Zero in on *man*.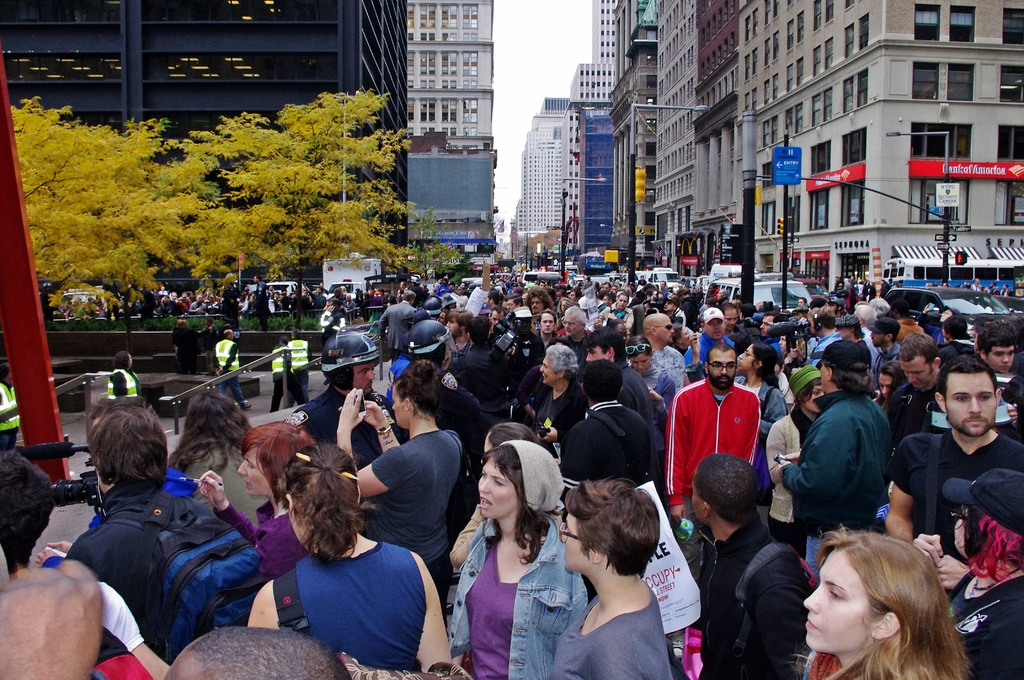
Zeroed in: [376, 288, 416, 359].
